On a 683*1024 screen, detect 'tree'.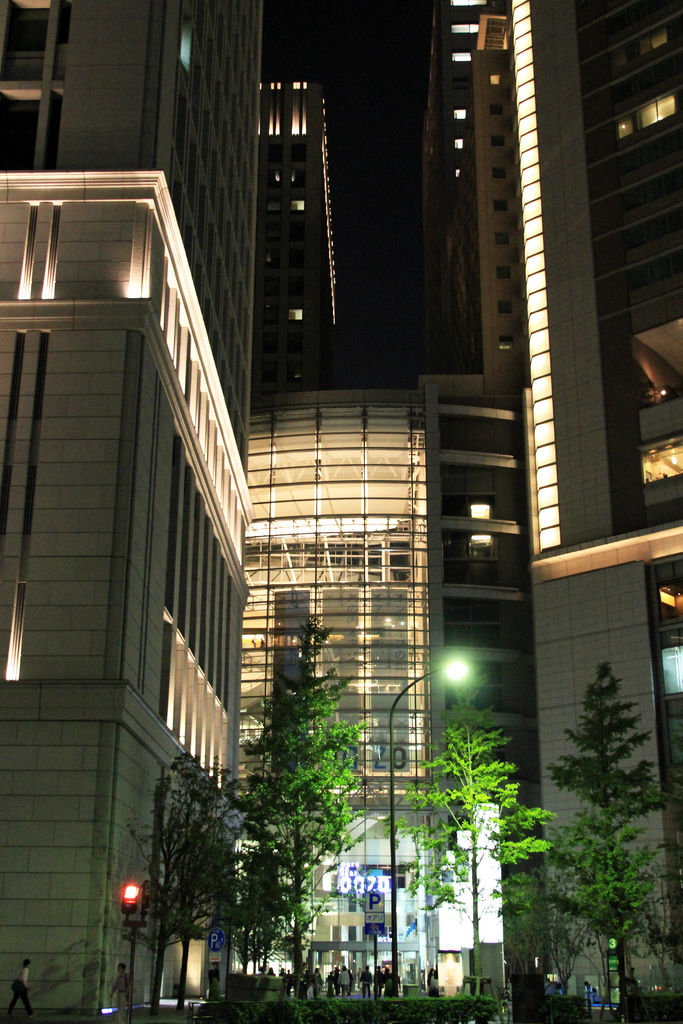
region(399, 671, 552, 996).
